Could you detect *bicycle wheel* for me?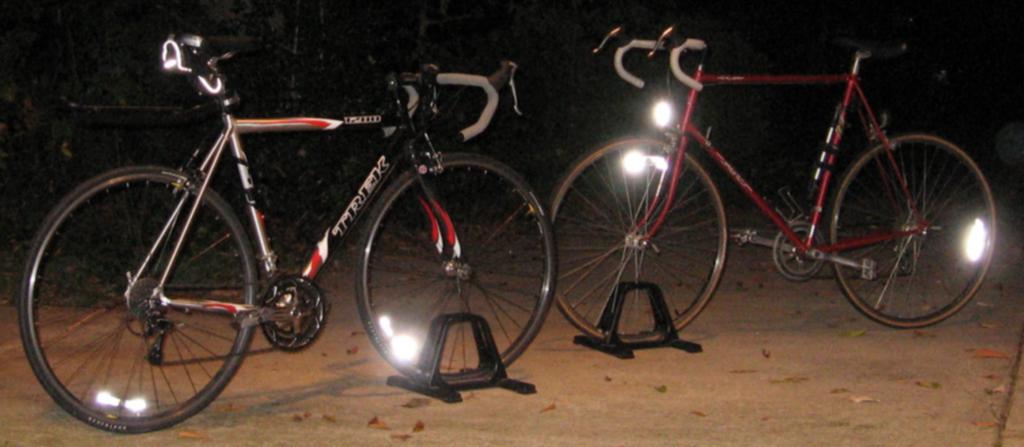
Detection result: pyautogui.locateOnScreen(824, 131, 996, 329).
